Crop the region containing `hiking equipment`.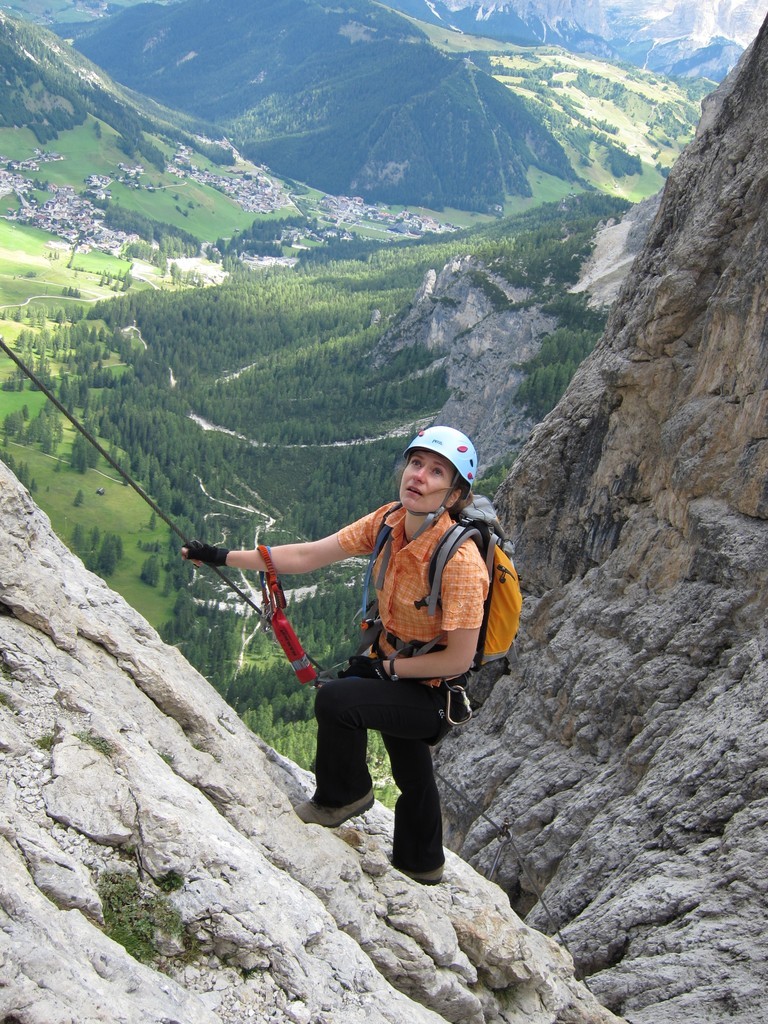
Crop region: locate(359, 491, 521, 734).
